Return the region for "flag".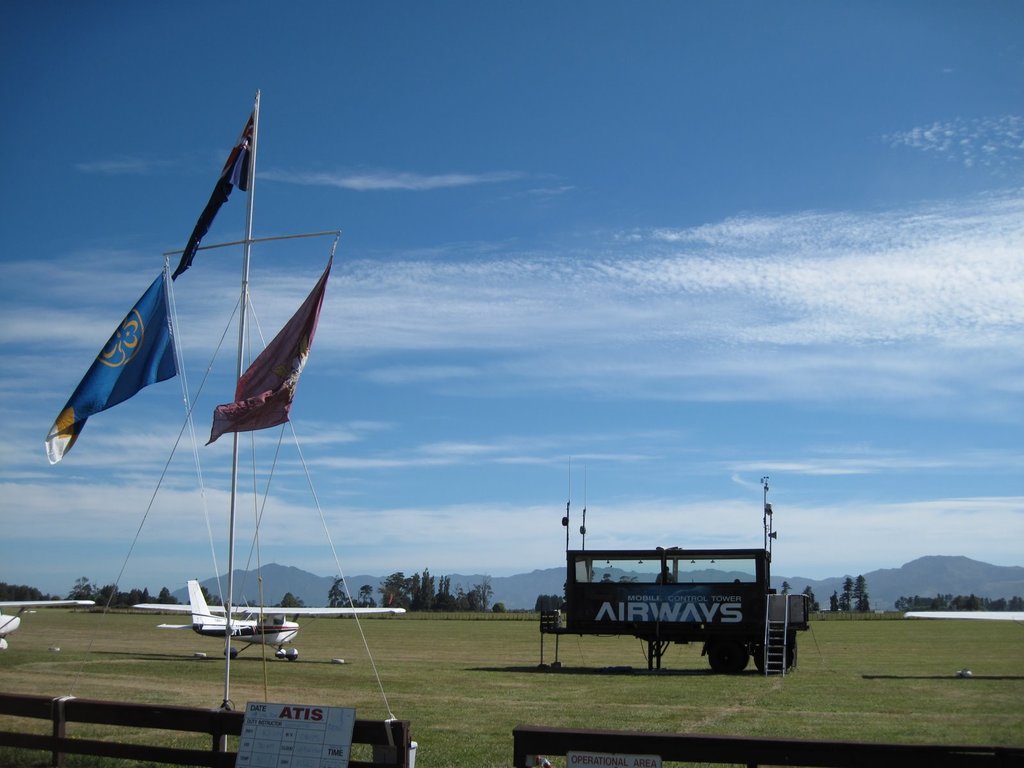
{"x1": 171, "y1": 104, "x2": 258, "y2": 278}.
